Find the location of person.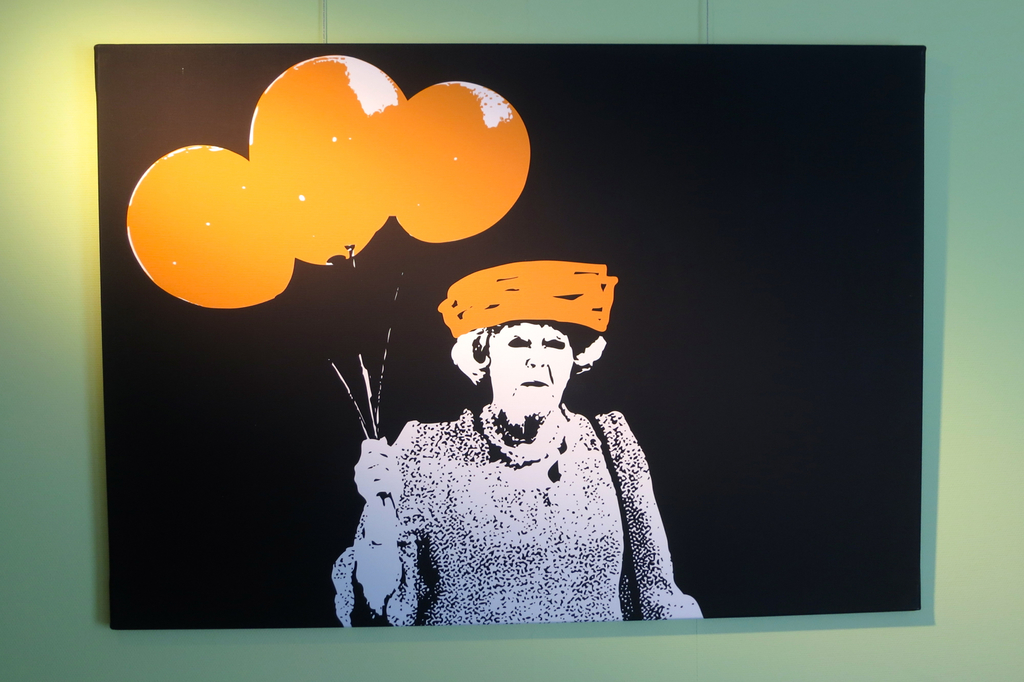
Location: (359,254,684,646).
